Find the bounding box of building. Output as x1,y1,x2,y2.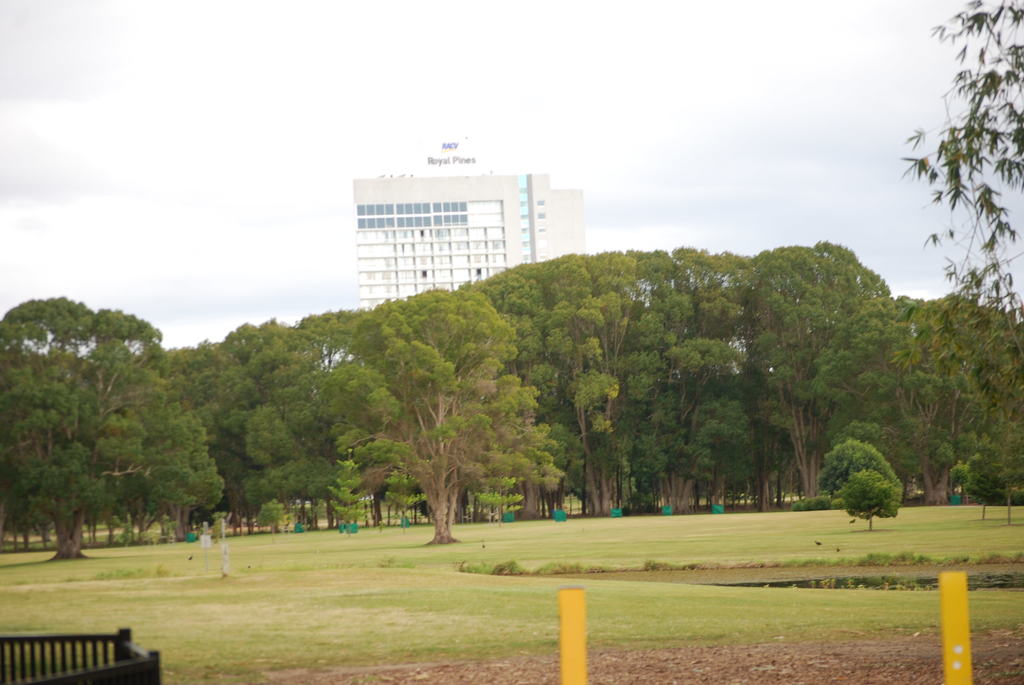
348,134,584,306.
